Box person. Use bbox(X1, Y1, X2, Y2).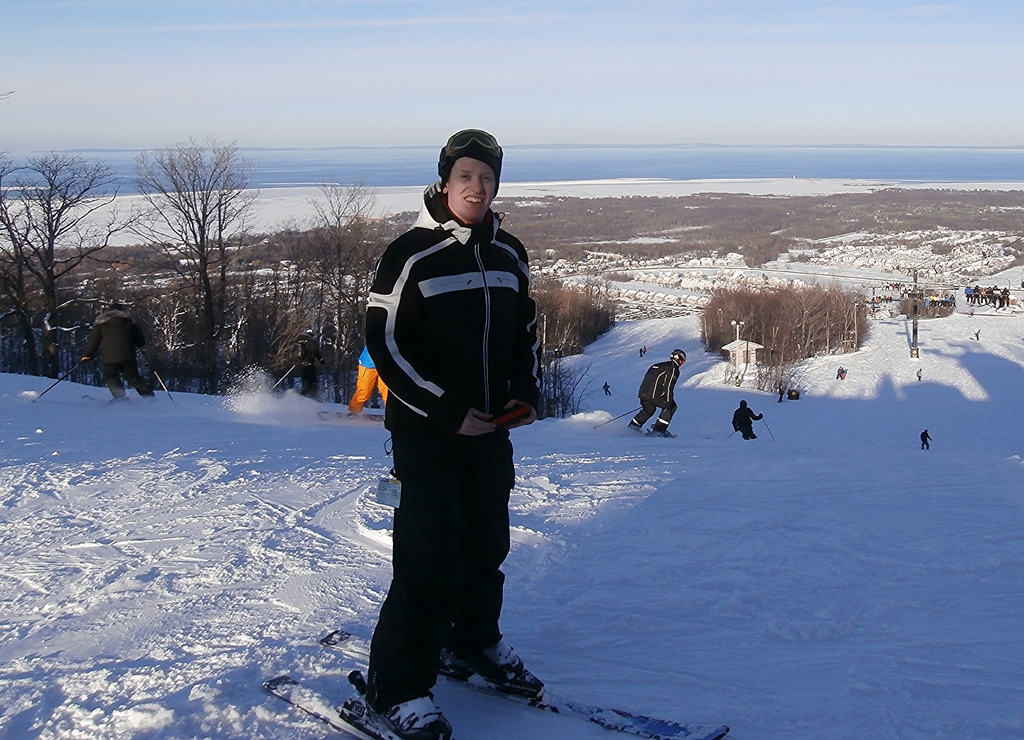
bbox(922, 430, 934, 451).
